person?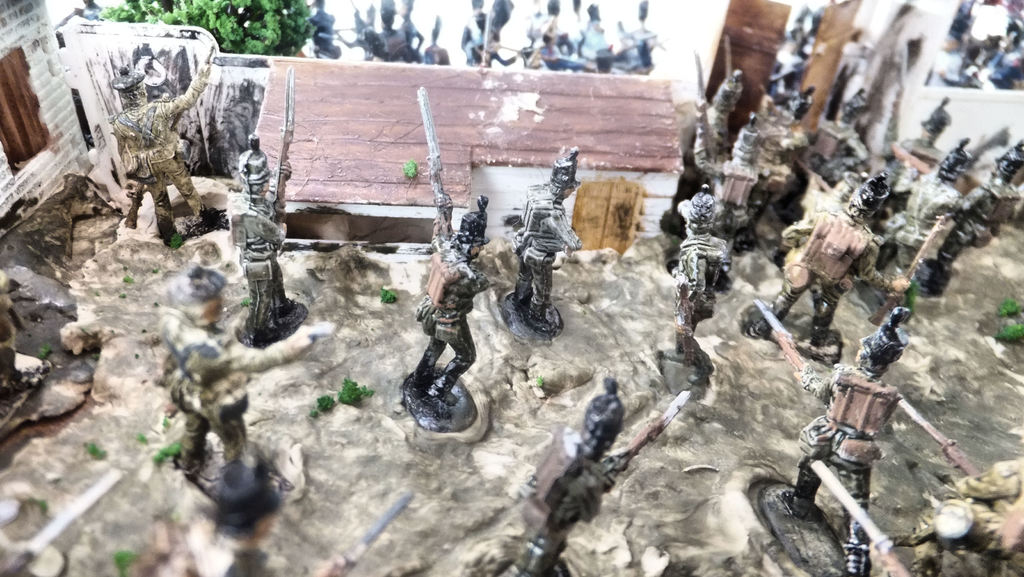
BBox(762, 167, 894, 352)
